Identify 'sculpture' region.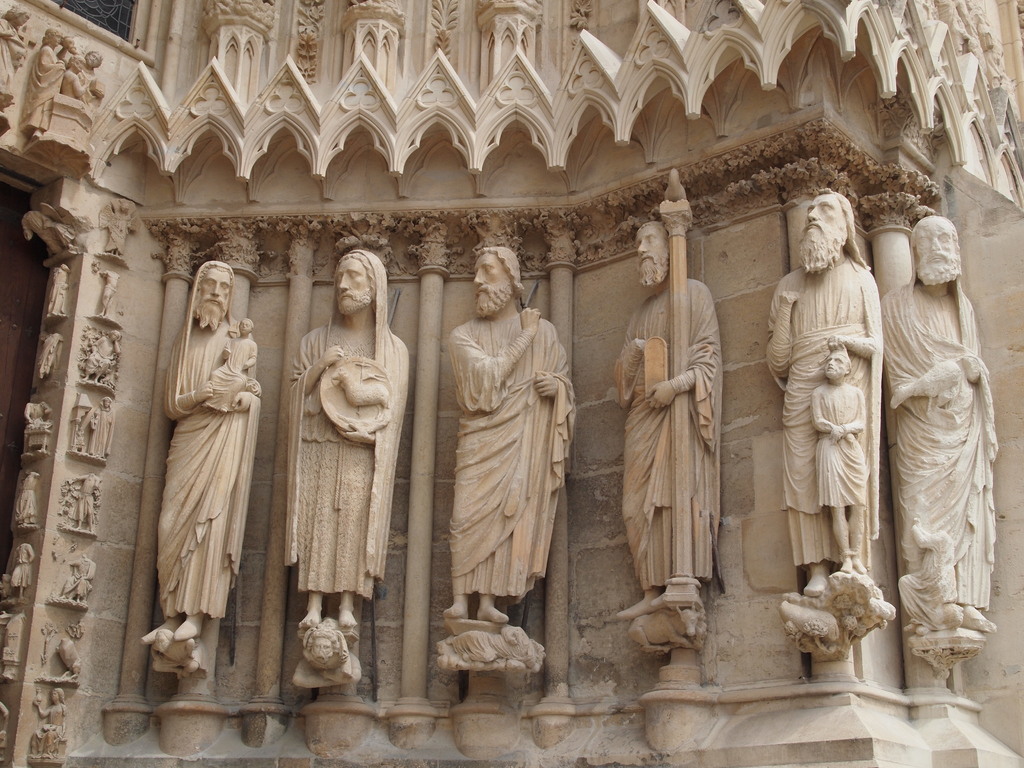
Region: select_region(68, 325, 128, 394).
